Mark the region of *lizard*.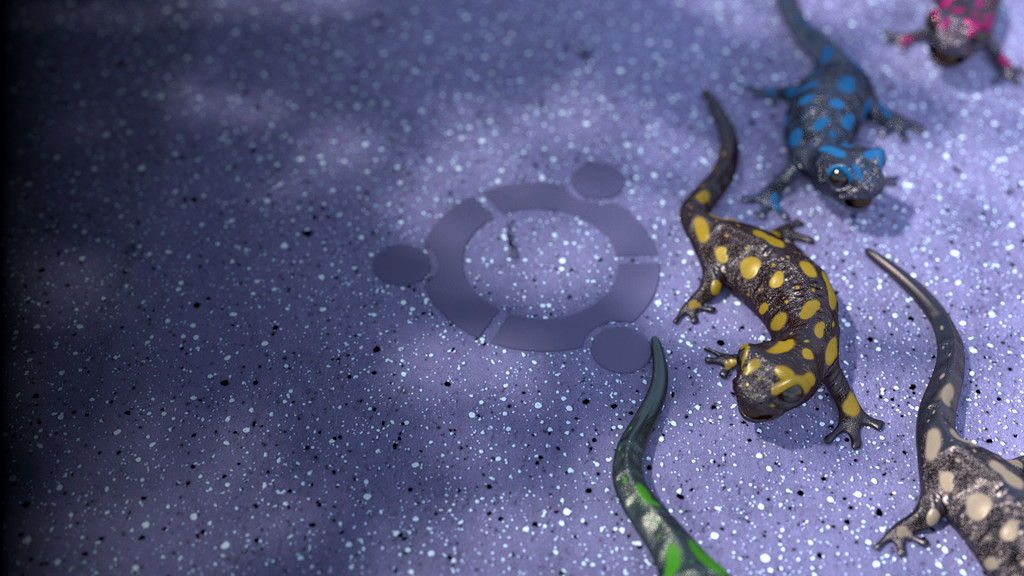
Region: locate(878, 239, 1023, 573).
